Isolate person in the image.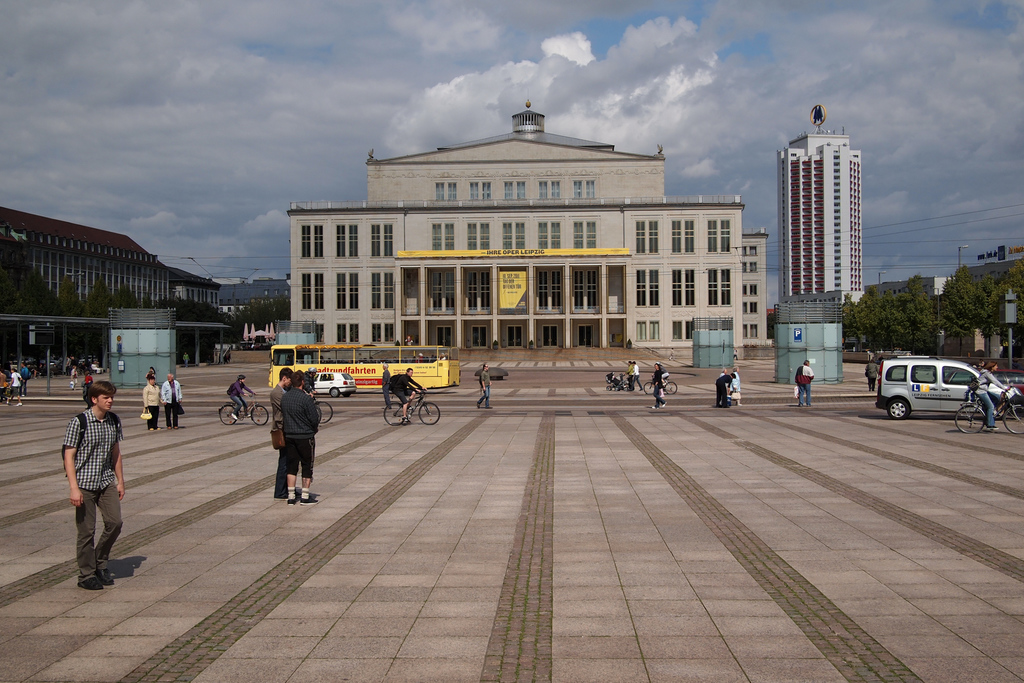
Isolated region: locate(57, 379, 127, 589).
